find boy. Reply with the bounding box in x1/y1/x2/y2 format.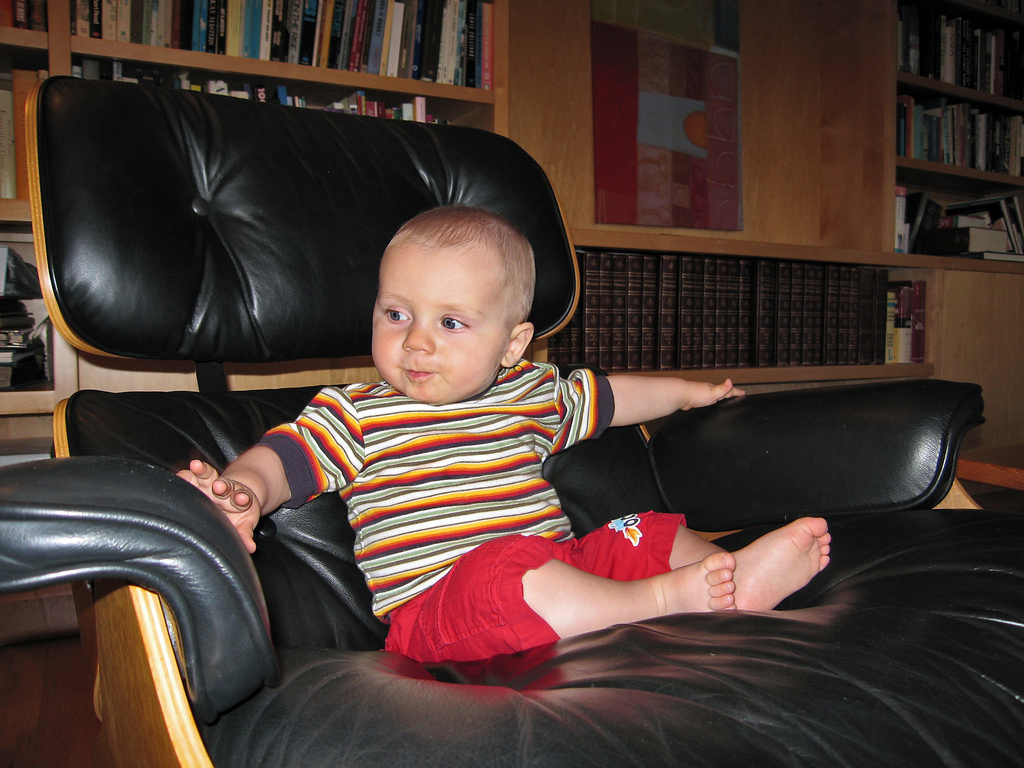
179/216/845/646.
